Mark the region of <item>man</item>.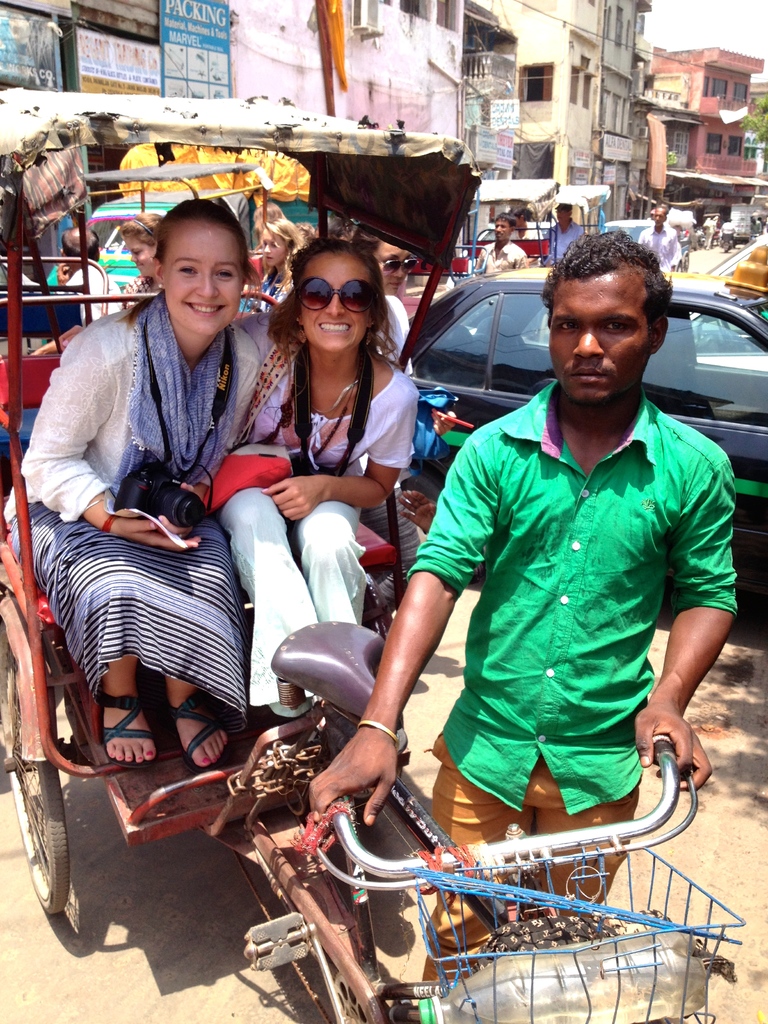
Region: Rect(476, 209, 524, 274).
